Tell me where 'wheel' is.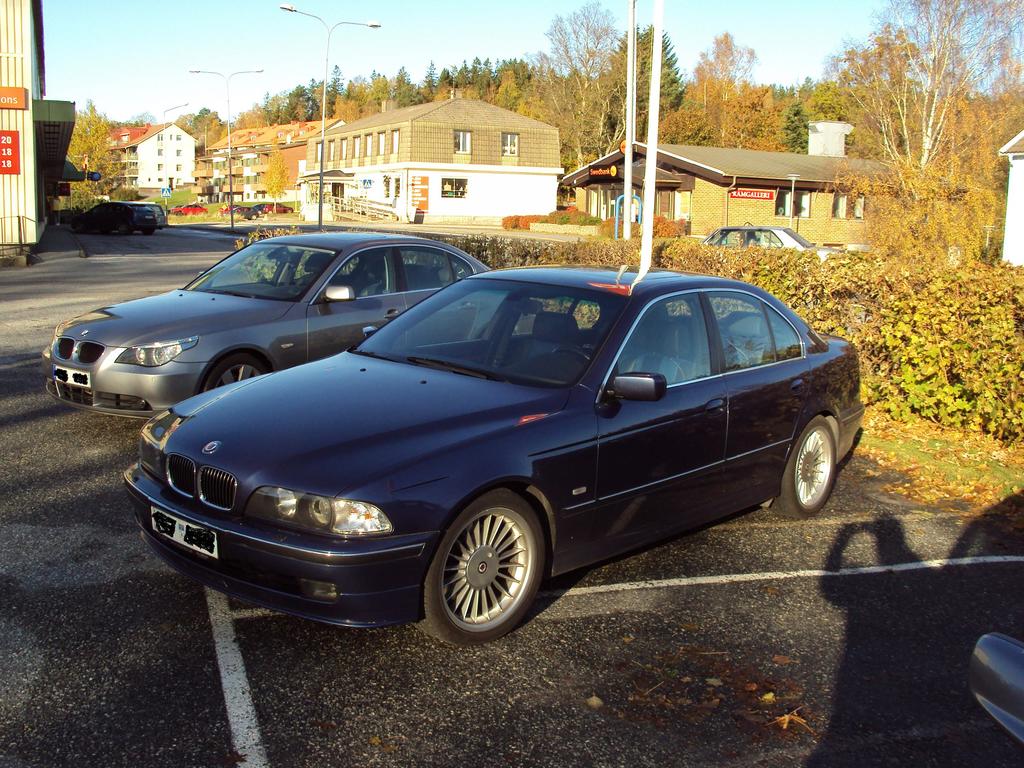
'wheel' is at select_region(141, 228, 154, 237).
